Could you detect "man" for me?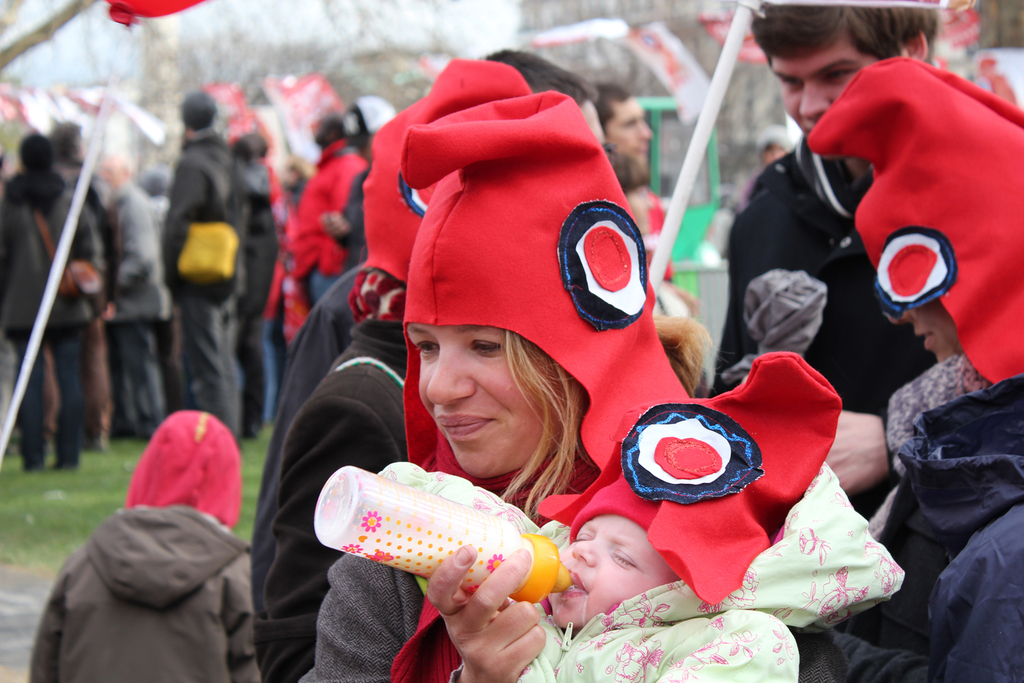
Detection result: x1=46 y1=120 x2=119 y2=456.
